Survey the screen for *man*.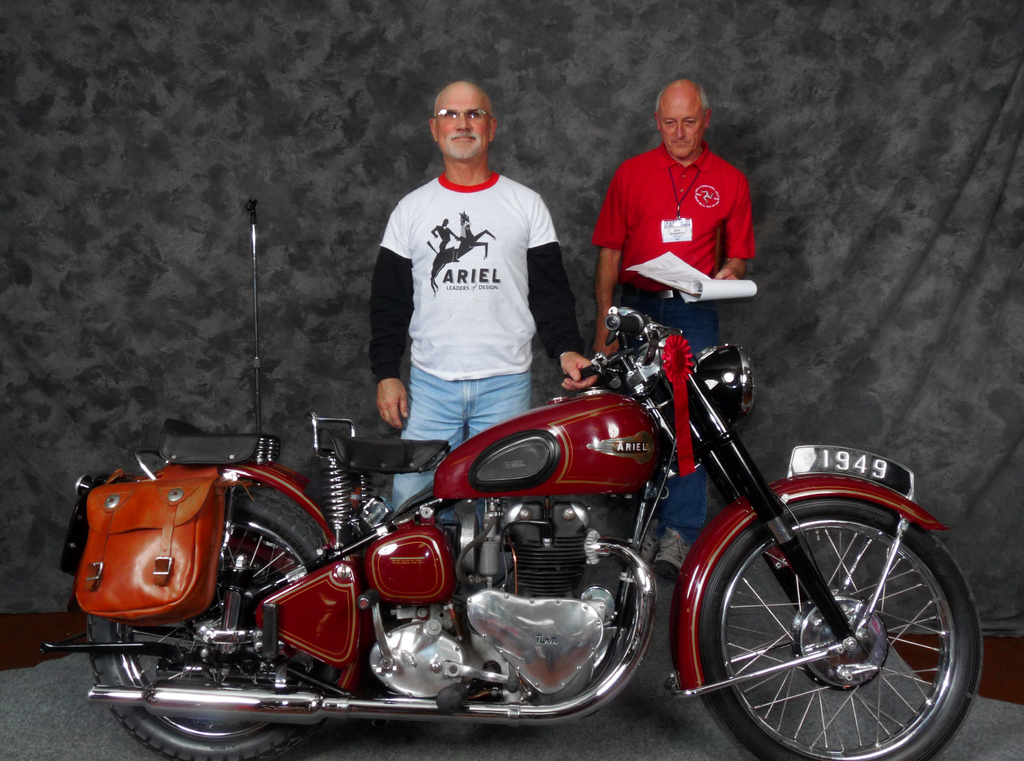
Survey found: [x1=353, y1=70, x2=588, y2=488].
